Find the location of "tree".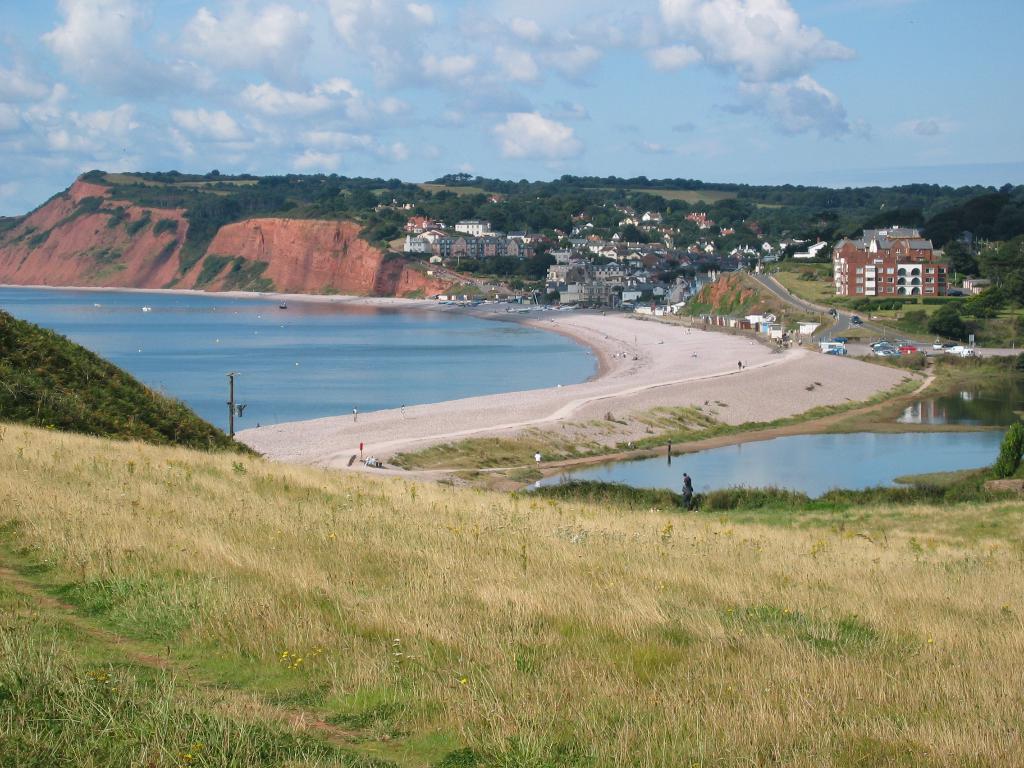
Location: l=820, t=200, r=882, b=239.
